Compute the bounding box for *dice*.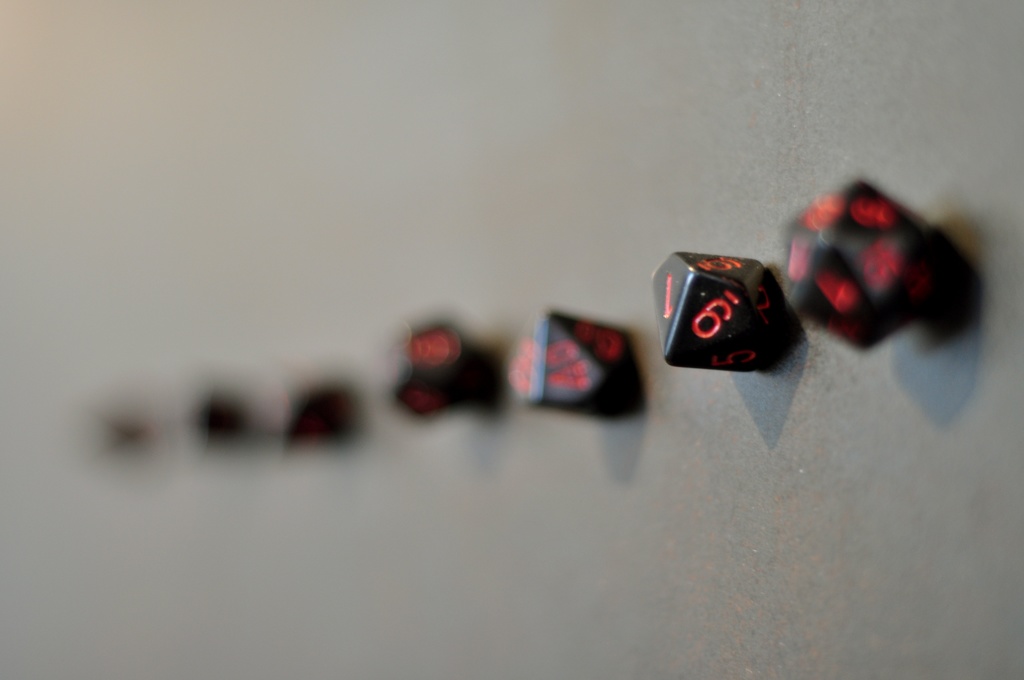
bbox=(180, 390, 259, 449).
